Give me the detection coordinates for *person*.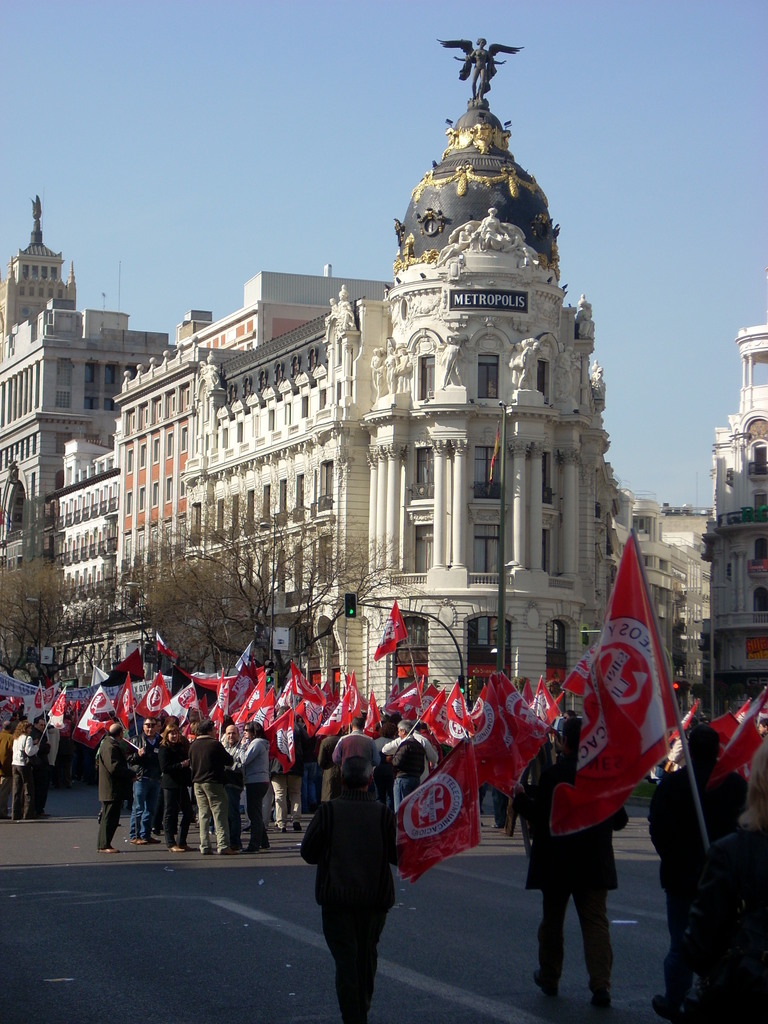
detection(0, 713, 17, 813).
